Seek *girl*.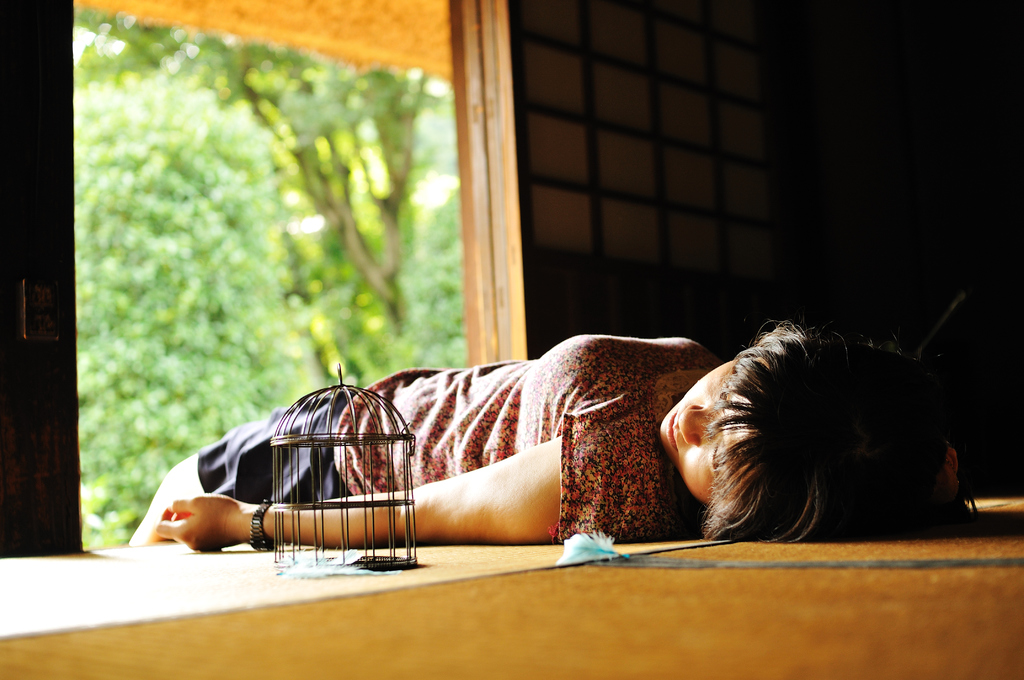
pyautogui.locateOnScreen(129, 316, 960, 542).
